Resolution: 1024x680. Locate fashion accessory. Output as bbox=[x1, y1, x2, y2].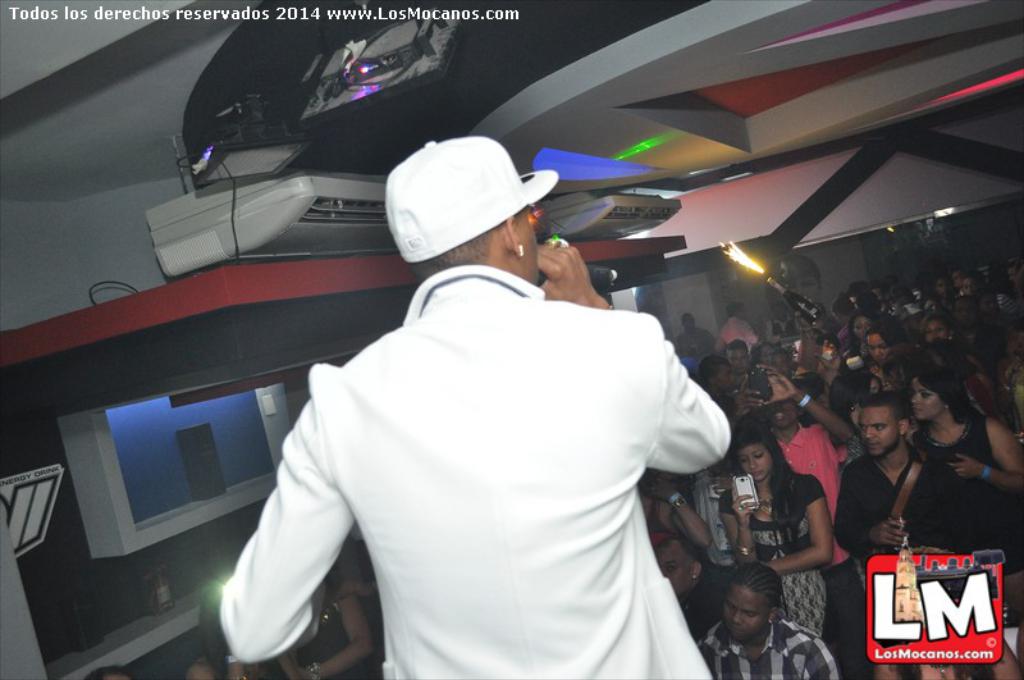
bbox=[221, 649, 238, 668].
